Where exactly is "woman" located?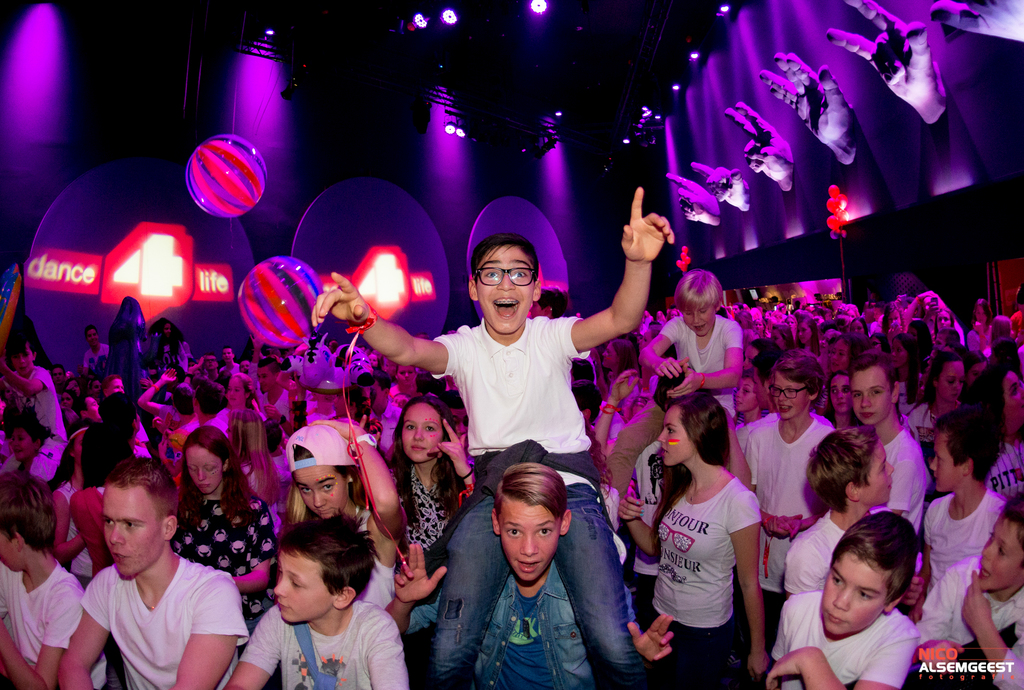
Its bounding box is l=634, t=390, r=771, b=682.
